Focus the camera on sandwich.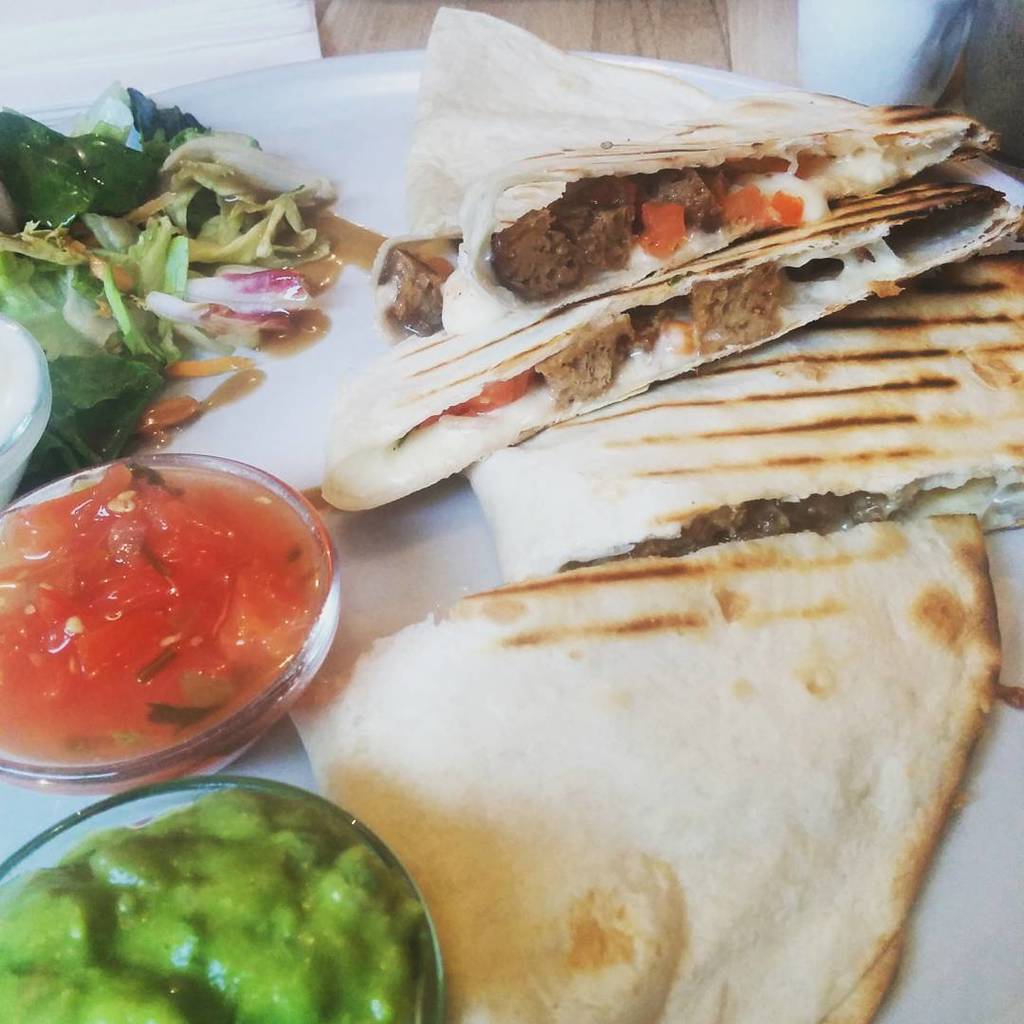
Focus region: x1=285, y1=516, x2=1008, y2=1023.
